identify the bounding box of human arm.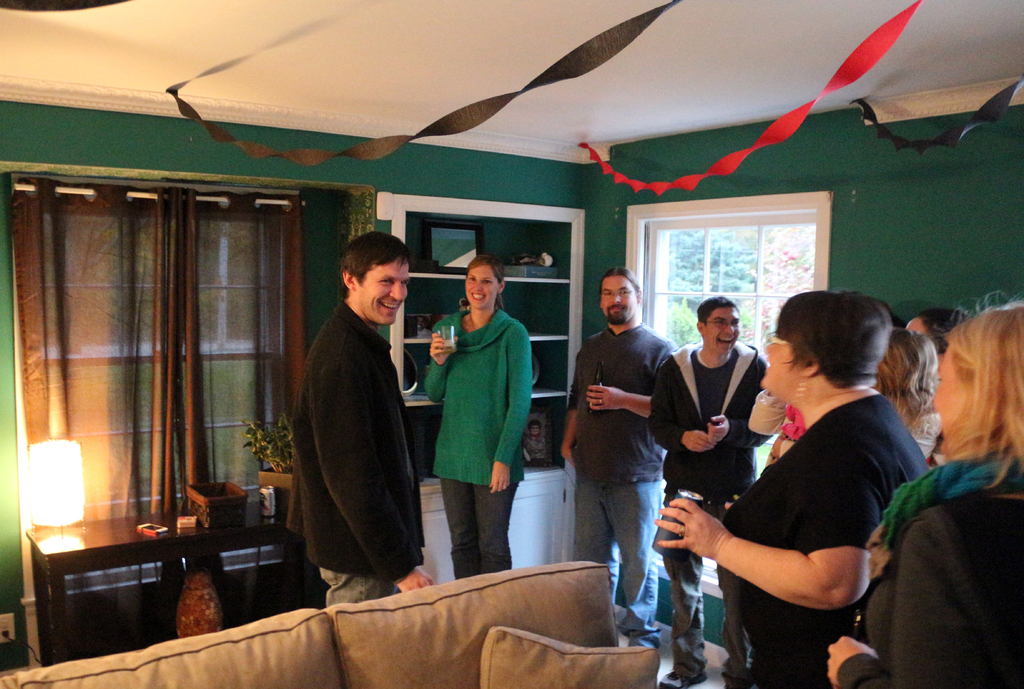
{"left": 426, "top": 312, "right": 454, "bottom": 410}.
